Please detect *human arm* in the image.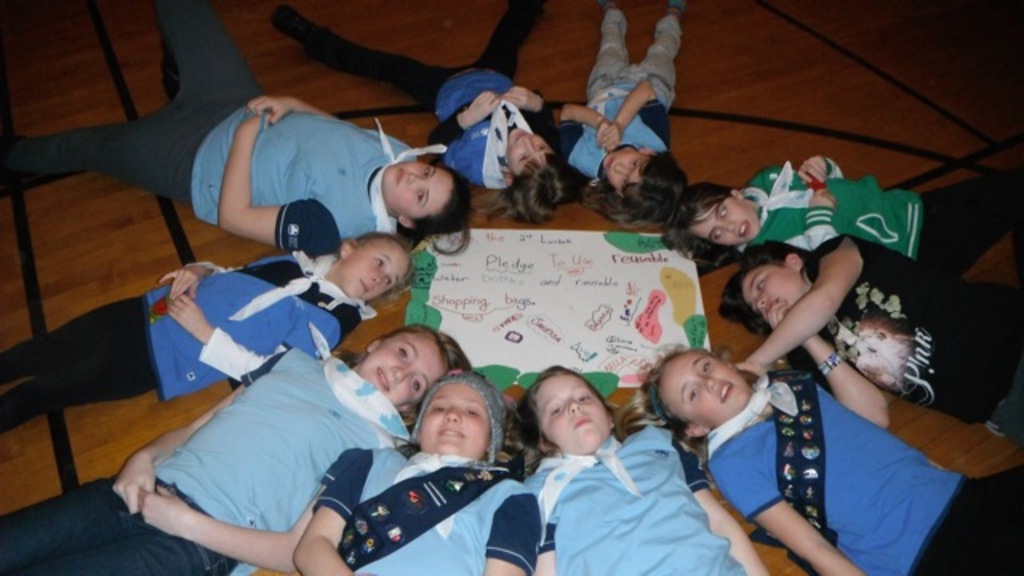
left=133, top=442, right=378, bottom=570.
